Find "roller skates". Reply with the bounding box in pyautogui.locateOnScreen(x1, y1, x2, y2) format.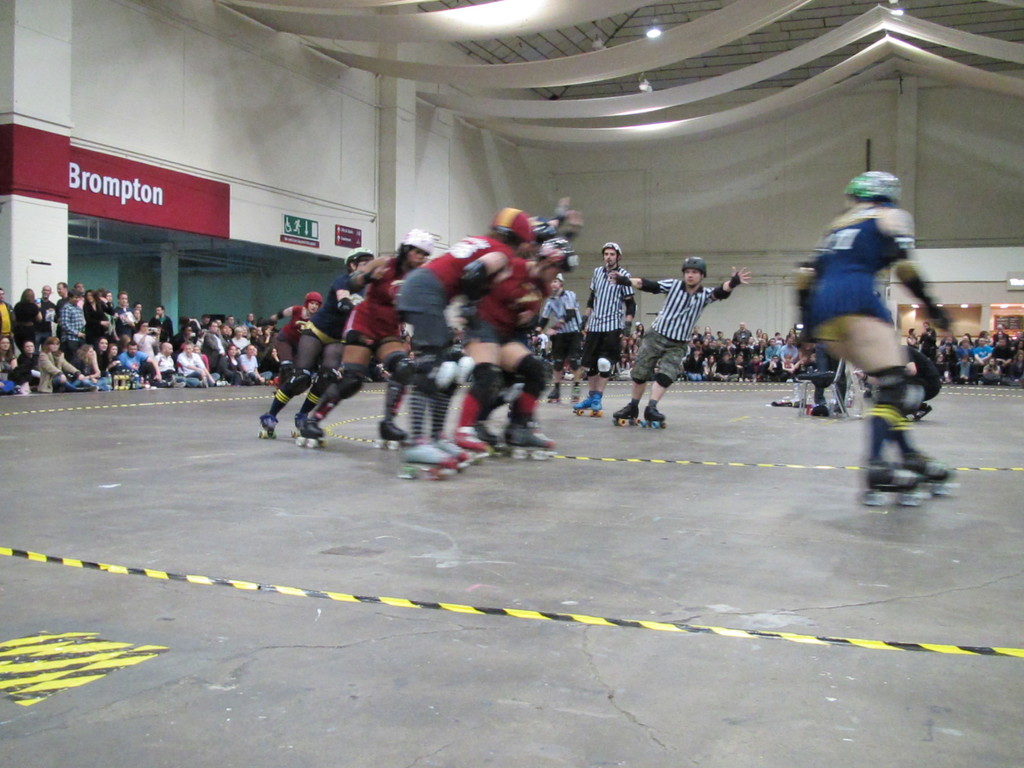
pyautogui.locateOnScreen(902, 456, 957, 500).
